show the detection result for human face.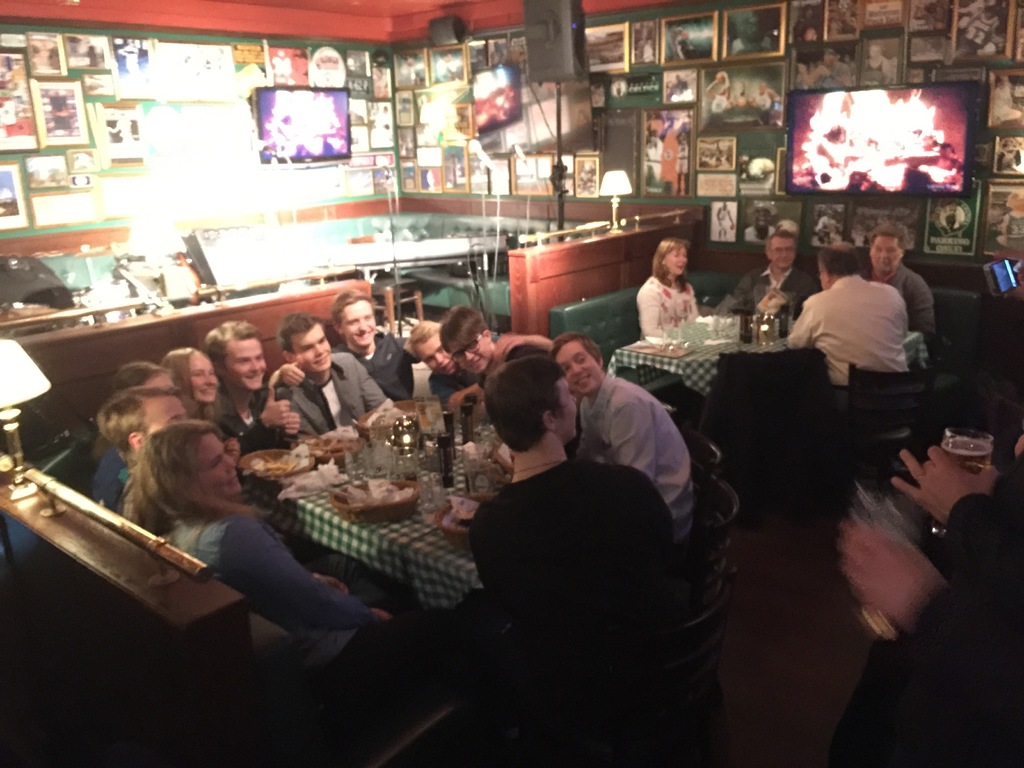
bbox=(460, 337, 493, 372).
